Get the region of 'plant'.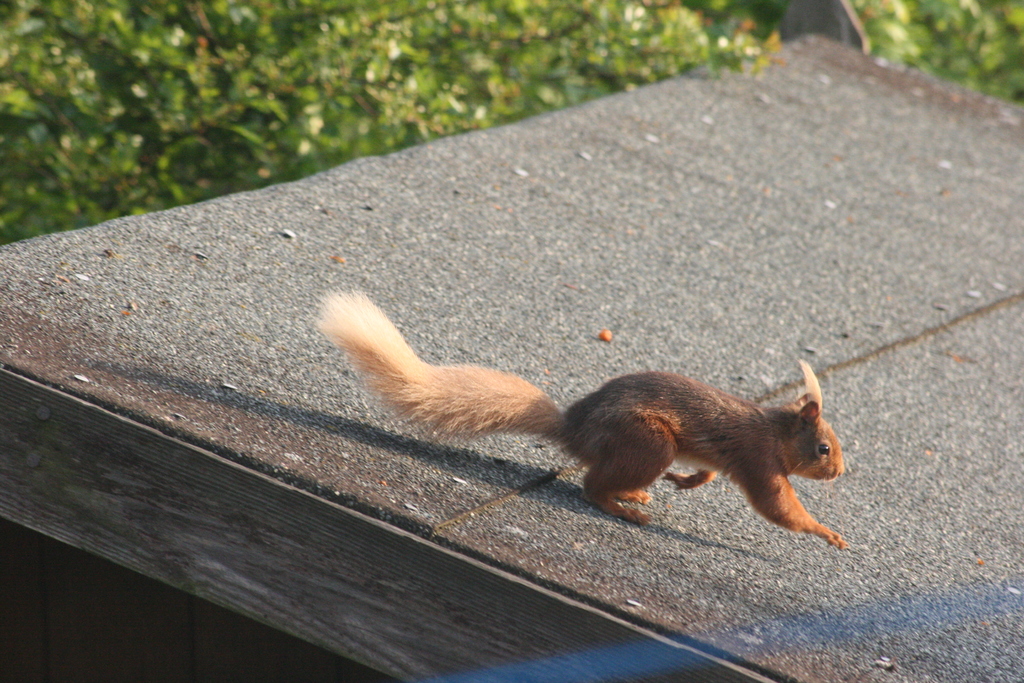
Rect(856, 0, 1023, 114).
